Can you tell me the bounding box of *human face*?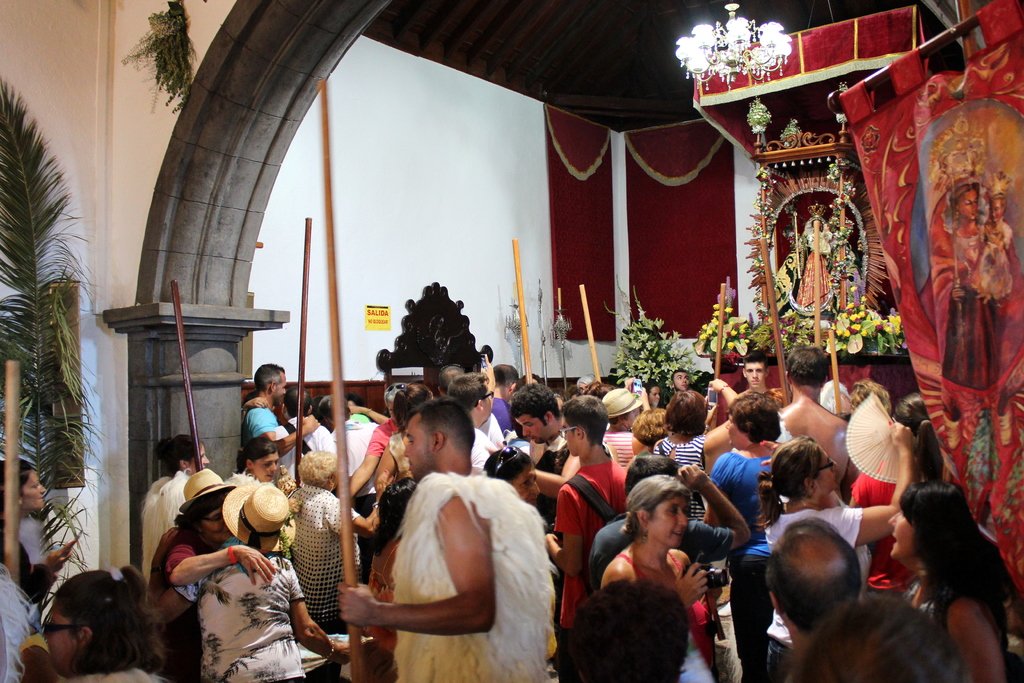
box(200, 512, 230, 546).
